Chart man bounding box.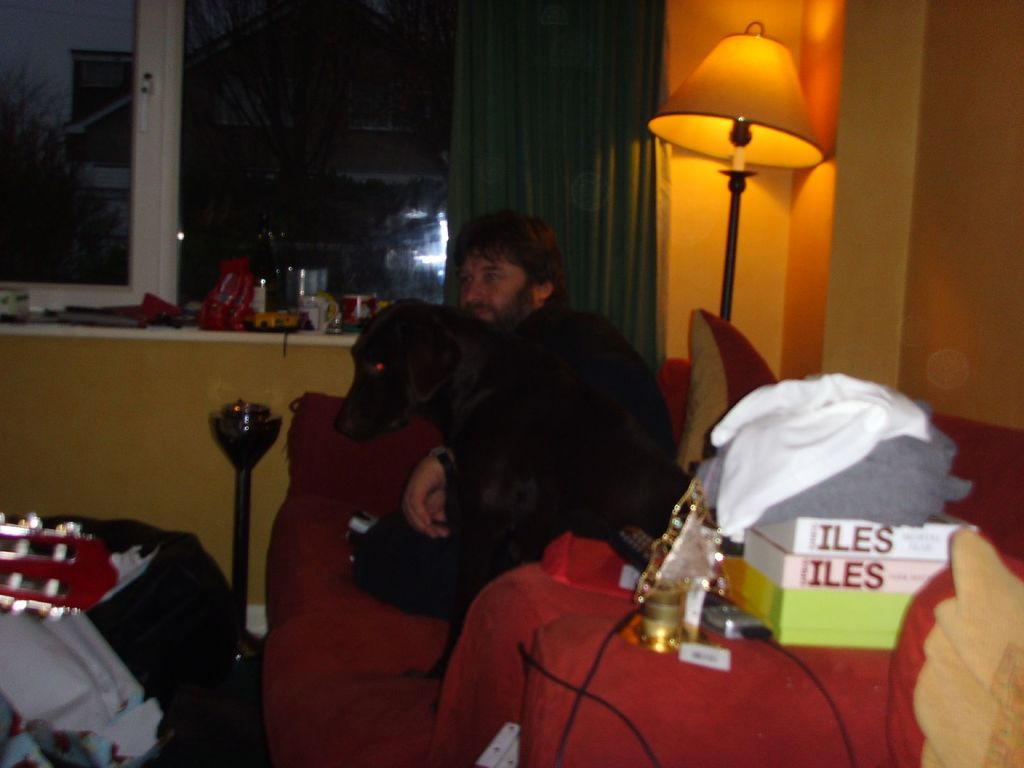
Charted: detection(344, 220, 668, 680).
